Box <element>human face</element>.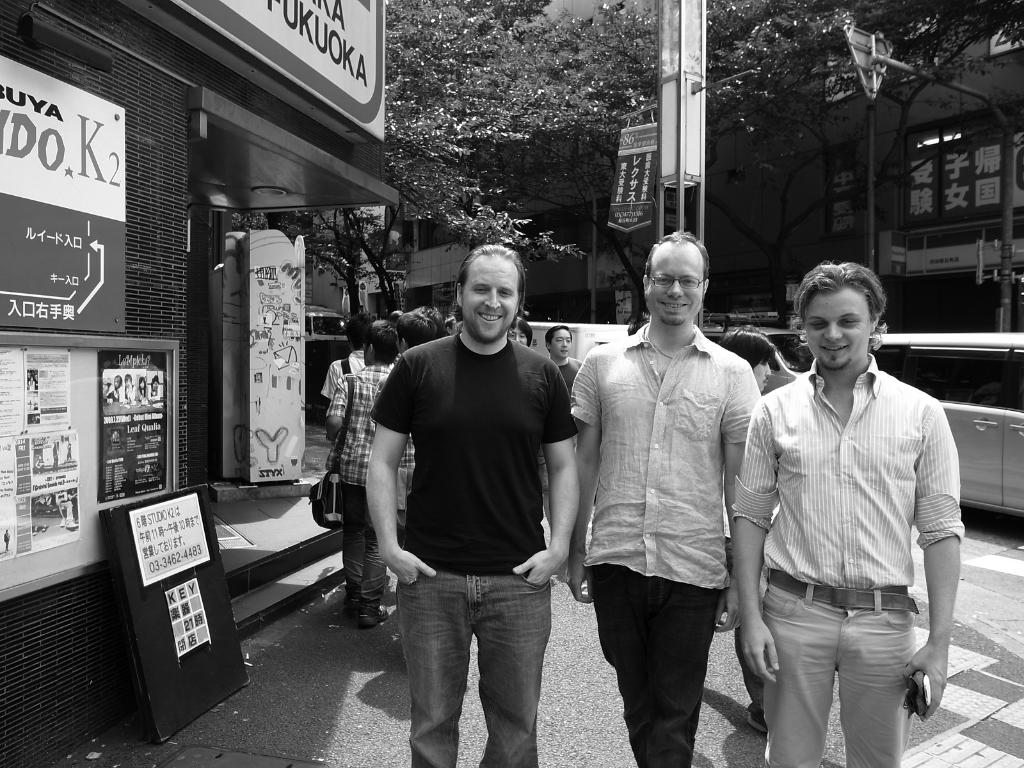
l=802, t=289, r=871, b=371.
